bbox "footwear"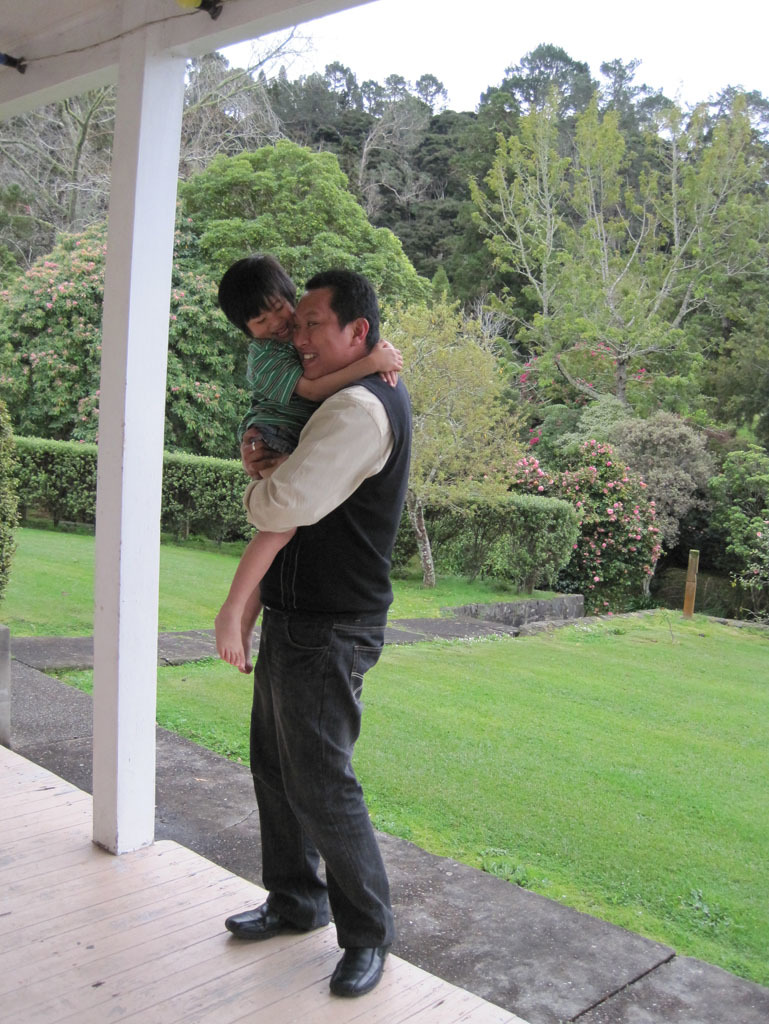
box=[325, 944, 391, 999]
